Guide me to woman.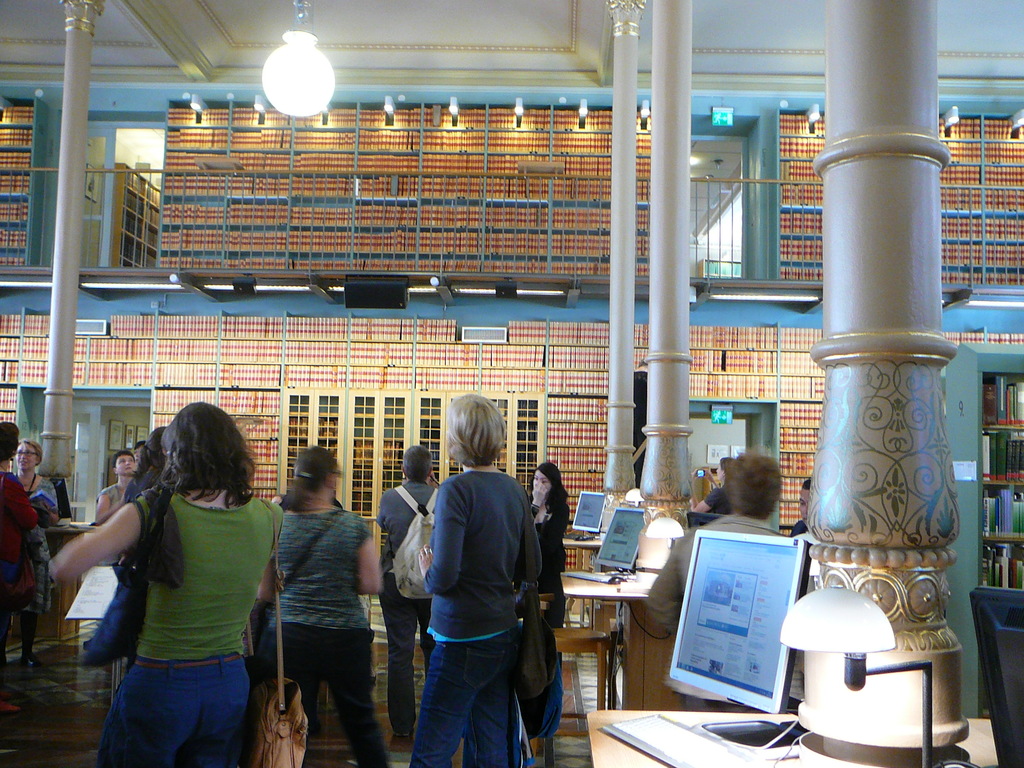
Guidance: [410,388,541,767].
